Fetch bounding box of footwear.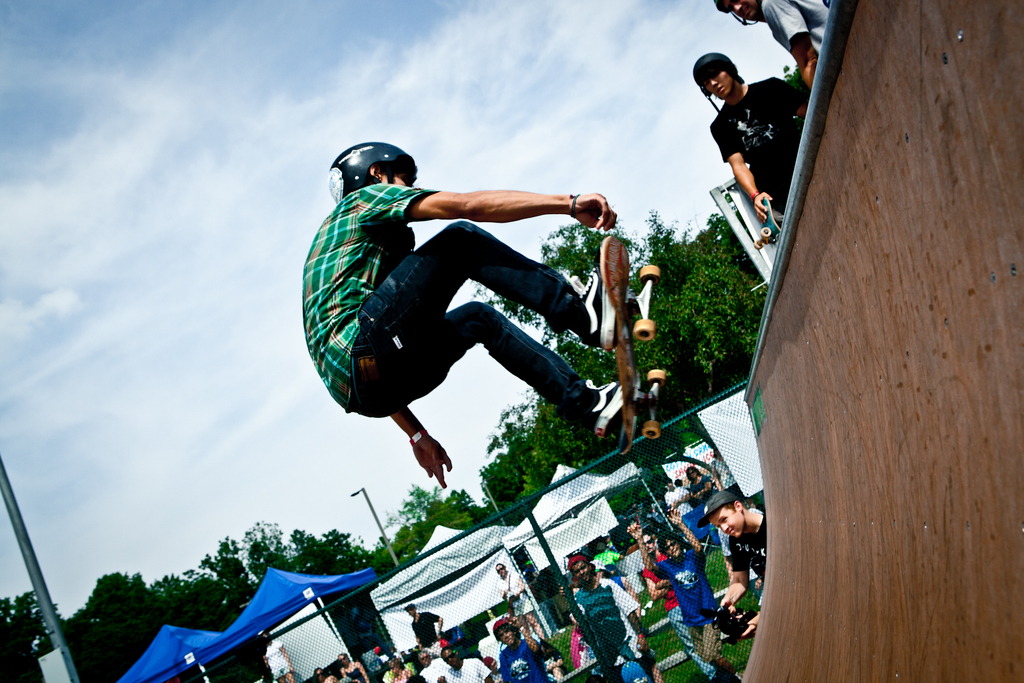
Bbox: [570, 270, 602, 348].
